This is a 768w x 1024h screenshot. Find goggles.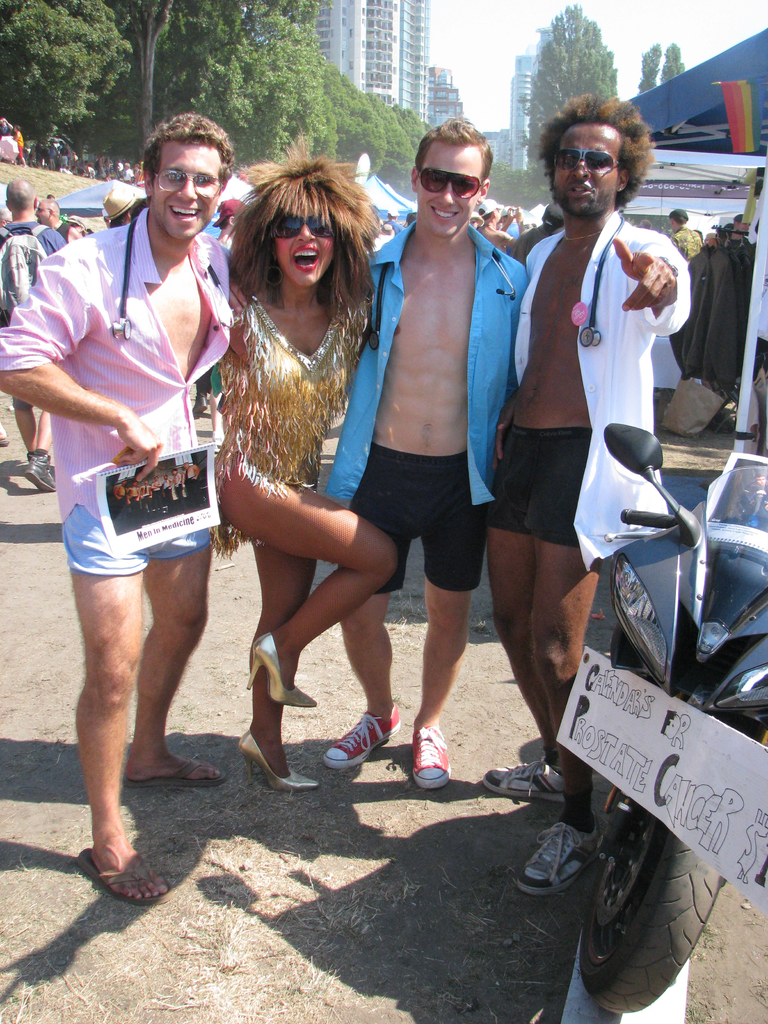
Bounding box: x1=413, y1=166, x2=492, y2=199.
